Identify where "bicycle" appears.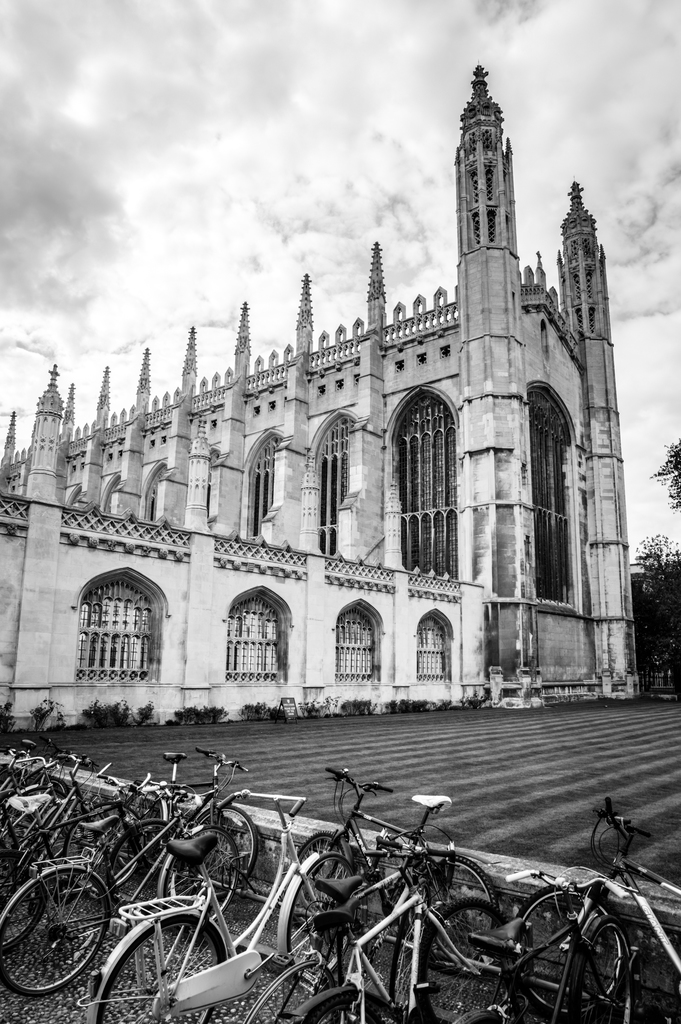
Appears at [left=99, top=749, right=266, bottom=917].
